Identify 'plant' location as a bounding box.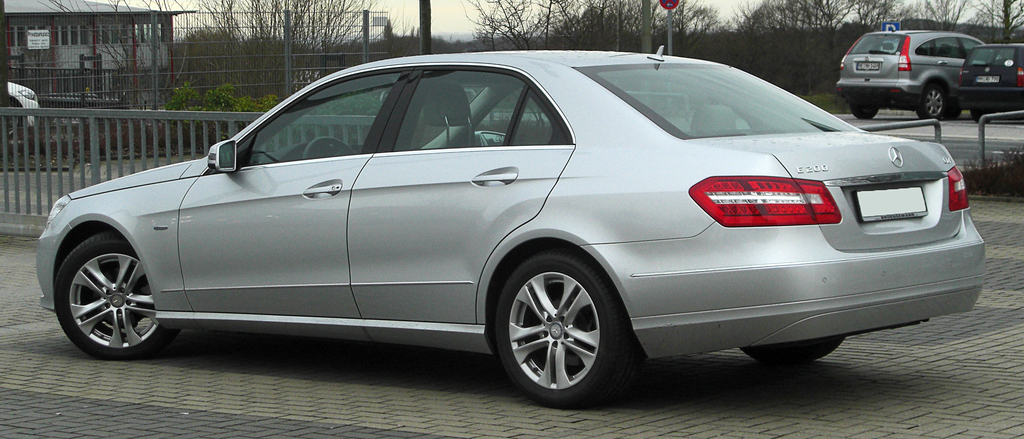
bbox(796, 84, 856, 120).
